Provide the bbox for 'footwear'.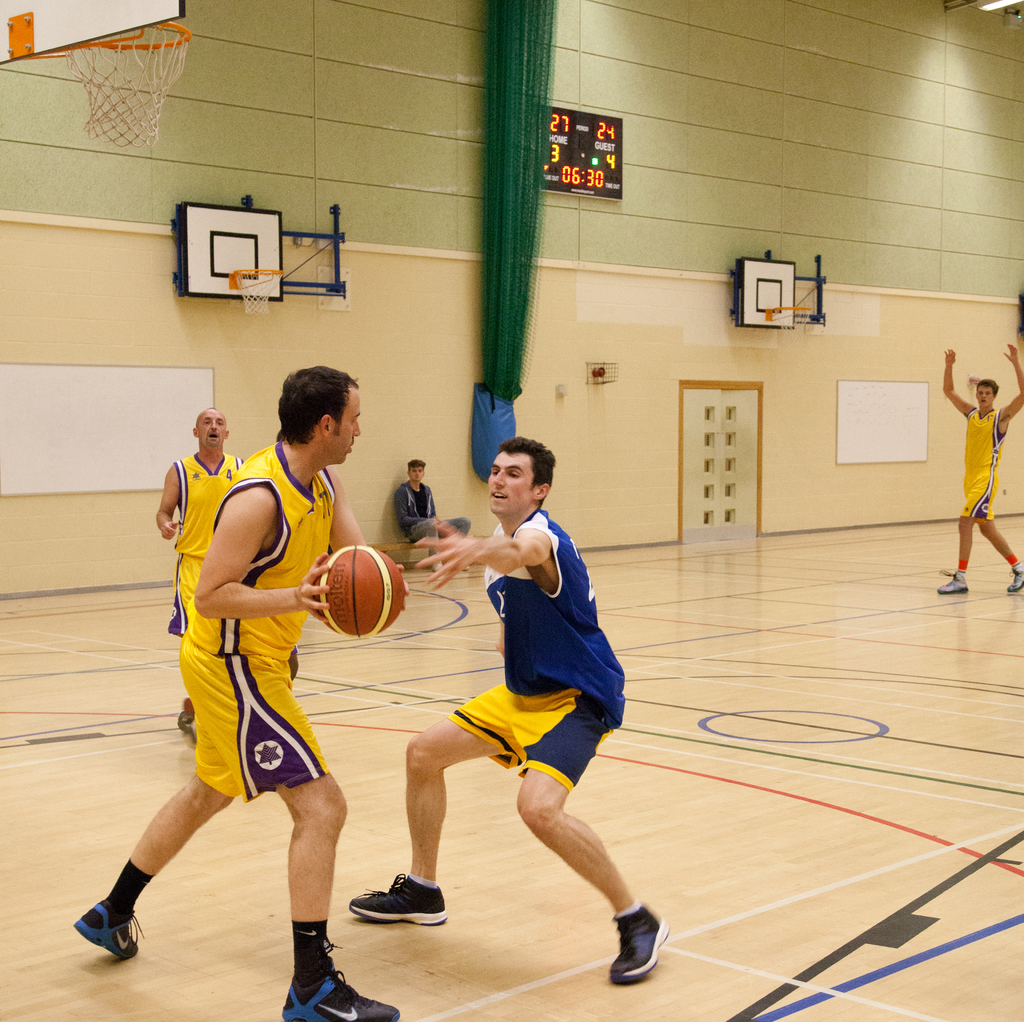
crop(934, 570, 969, 589).
